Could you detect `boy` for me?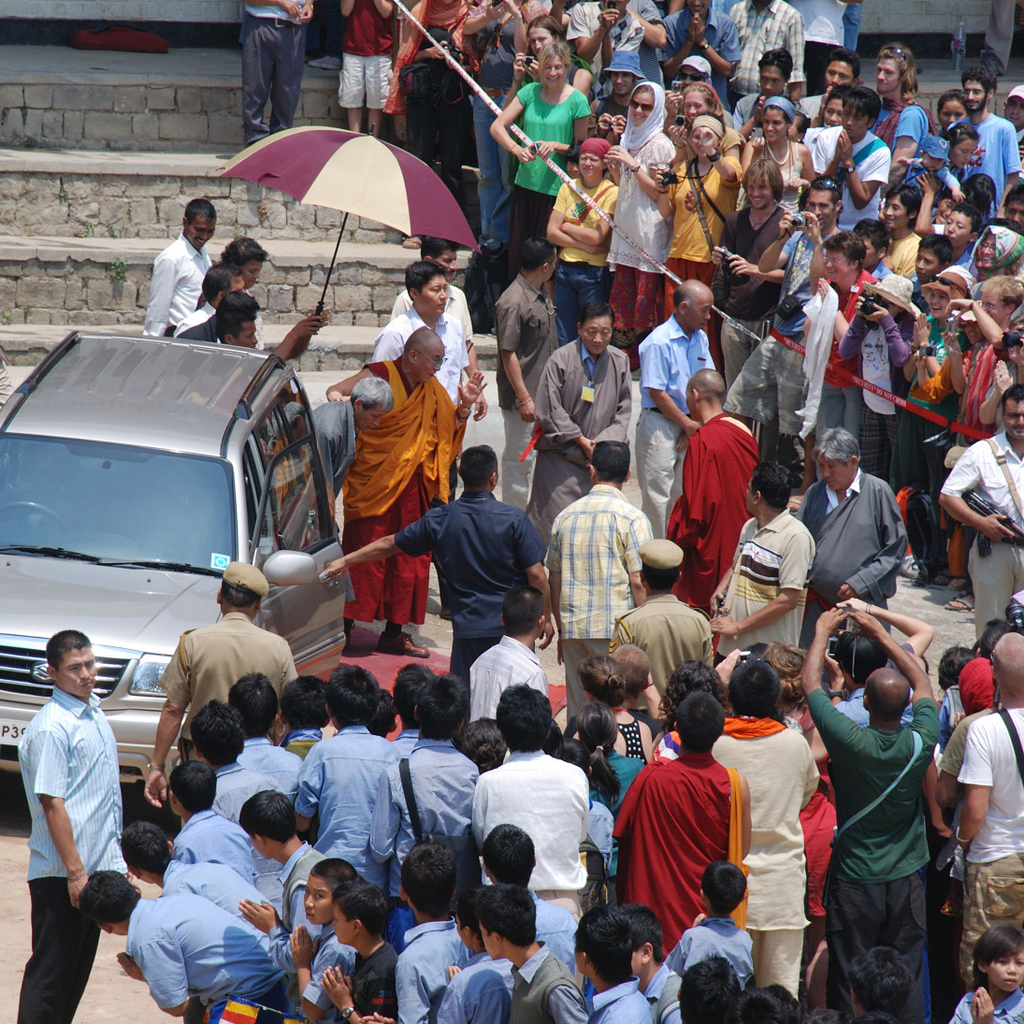
Detection result: <bbox>660, 858, 762, 992</bbox>.
